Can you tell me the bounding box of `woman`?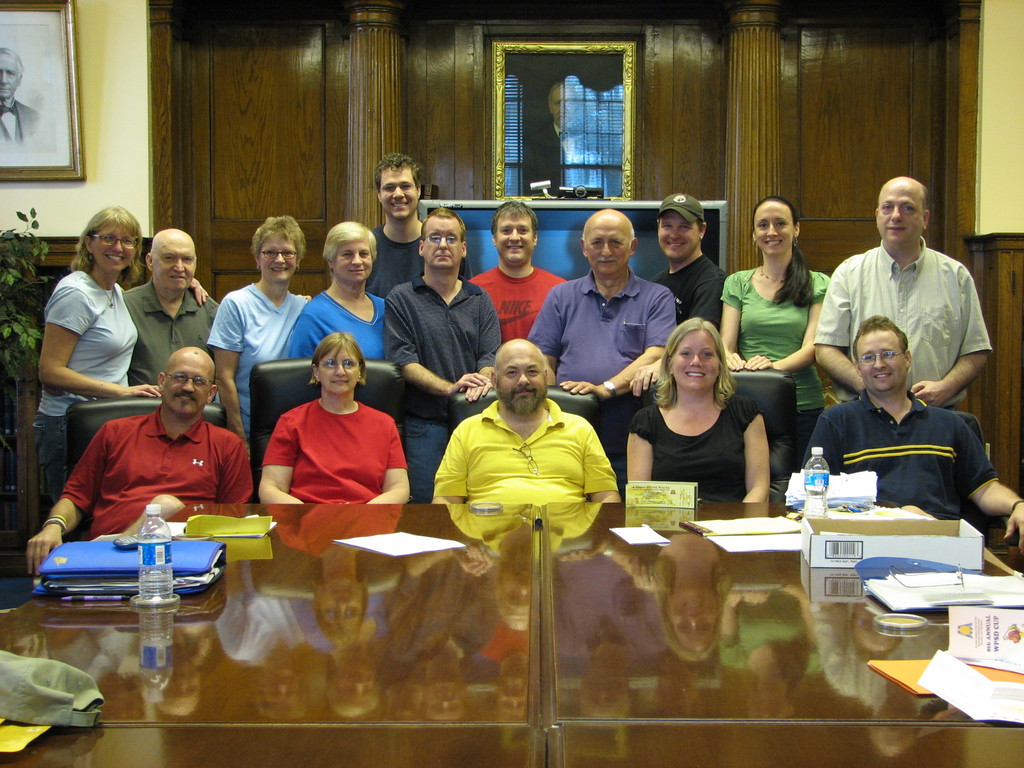
bbox(202, 216, 323, 456).
